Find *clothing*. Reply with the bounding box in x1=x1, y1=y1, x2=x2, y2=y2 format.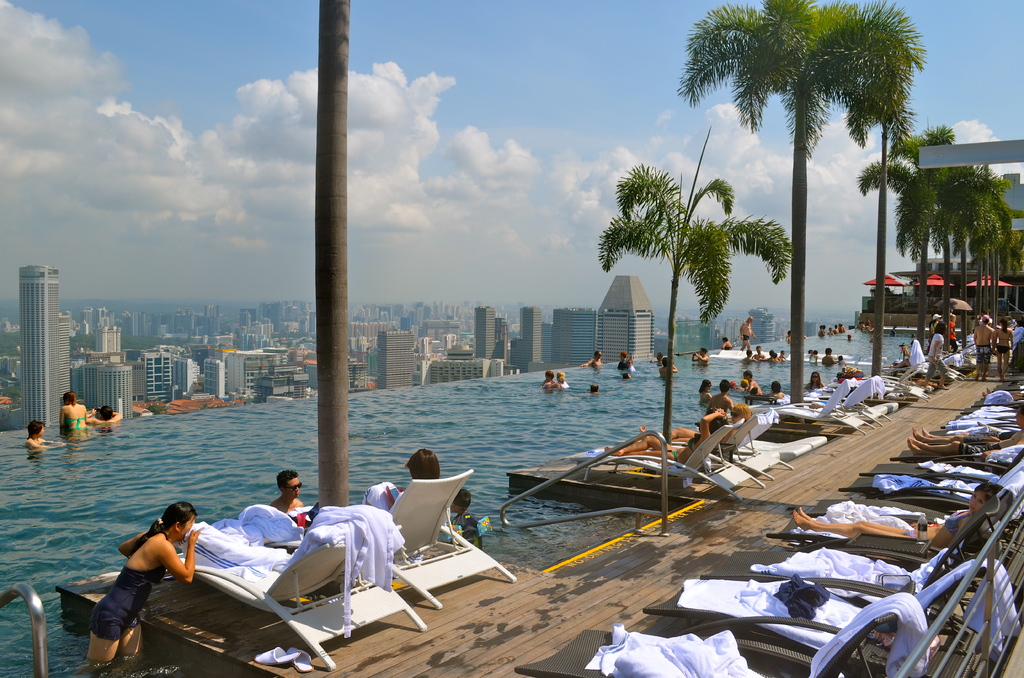
x1=89, y1=555, x2=163, y2=643.
